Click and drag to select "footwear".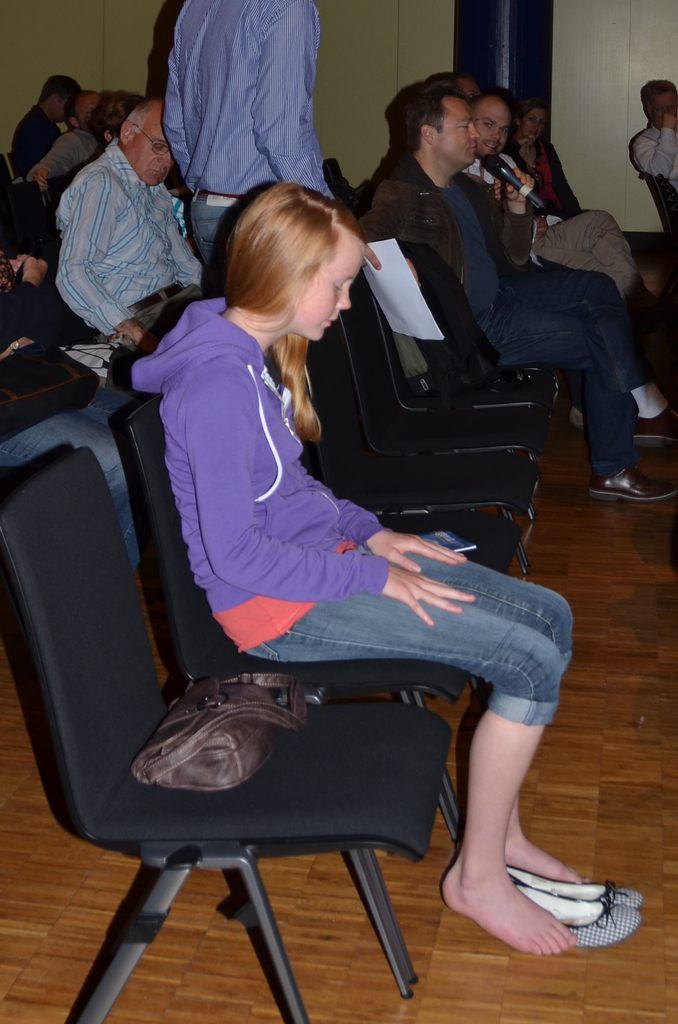
Selection: bbox=[636, 399, 677, 445].
